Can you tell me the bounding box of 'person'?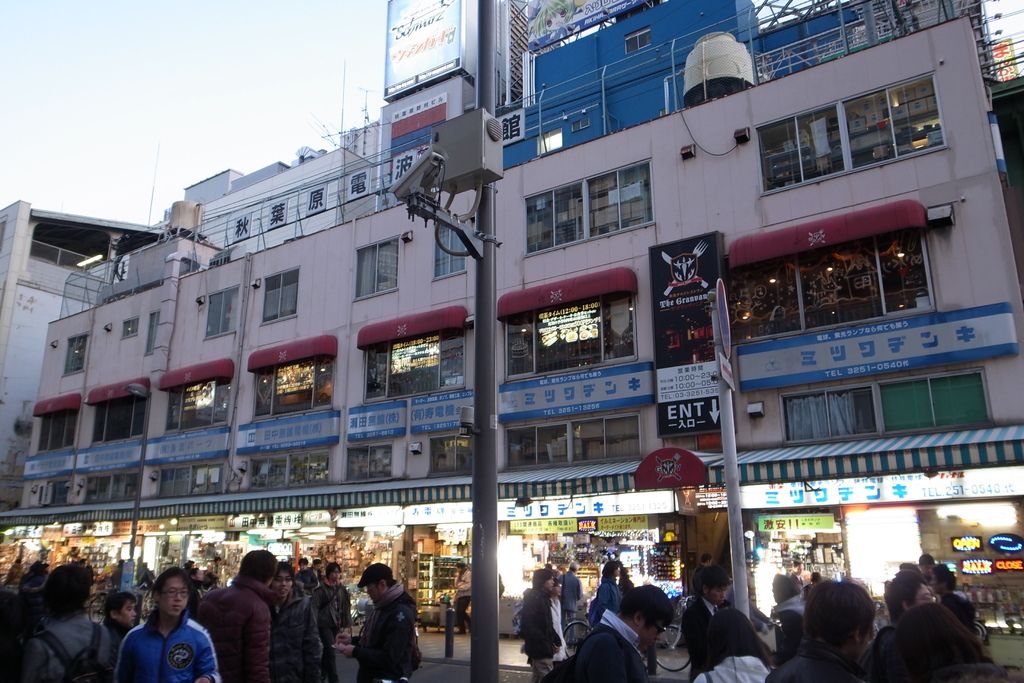
(550, 573, 580, 682).
